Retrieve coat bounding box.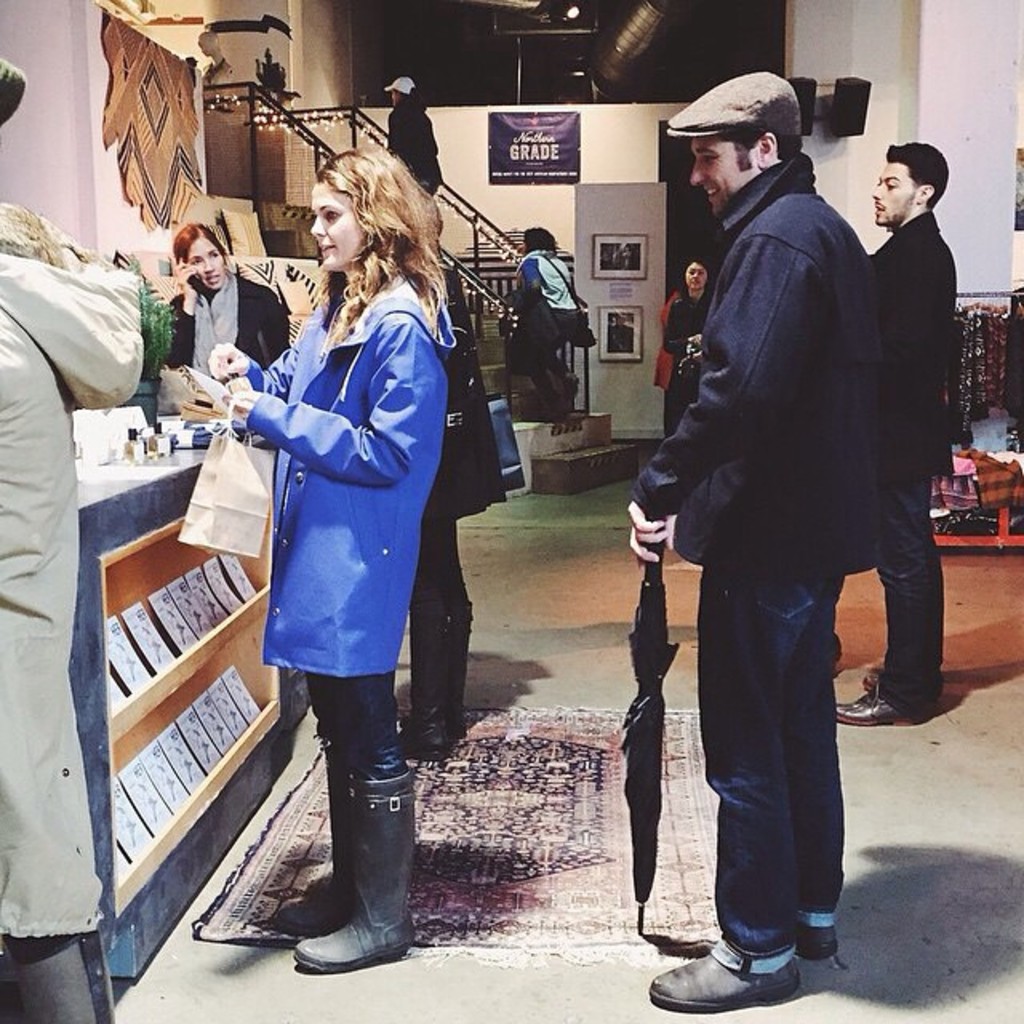
Bounding box: x1=152, y1=262, x2=299, y2=398.
